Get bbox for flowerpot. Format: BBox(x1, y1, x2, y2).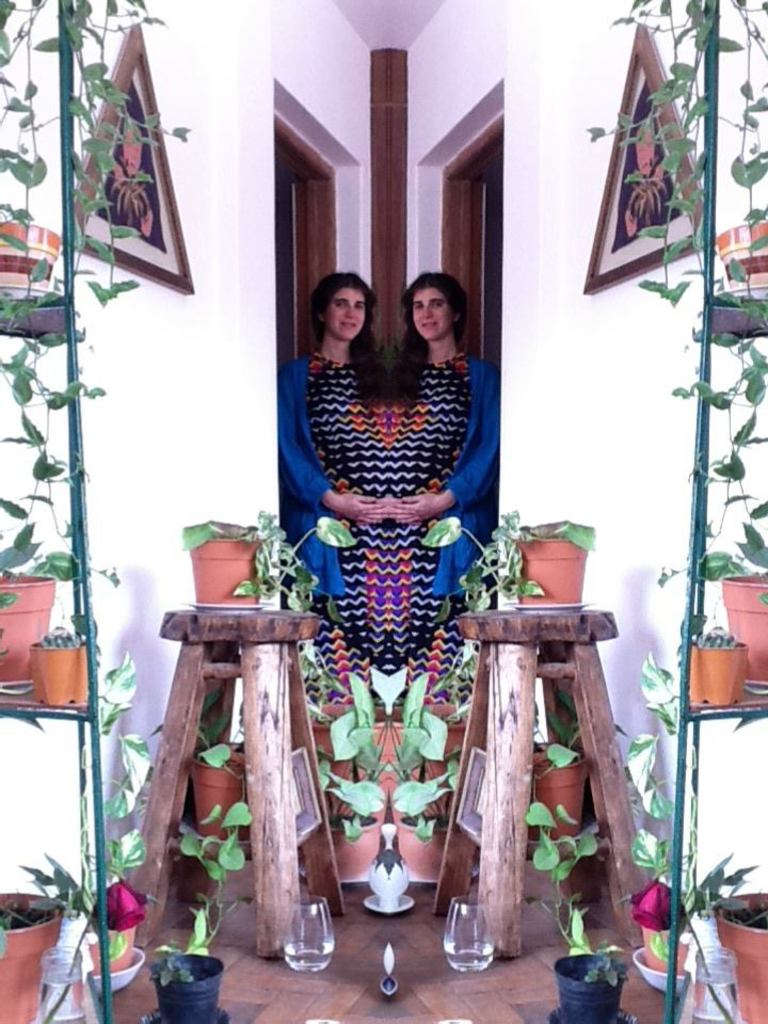
BBox(31, 636, 81, 710).
